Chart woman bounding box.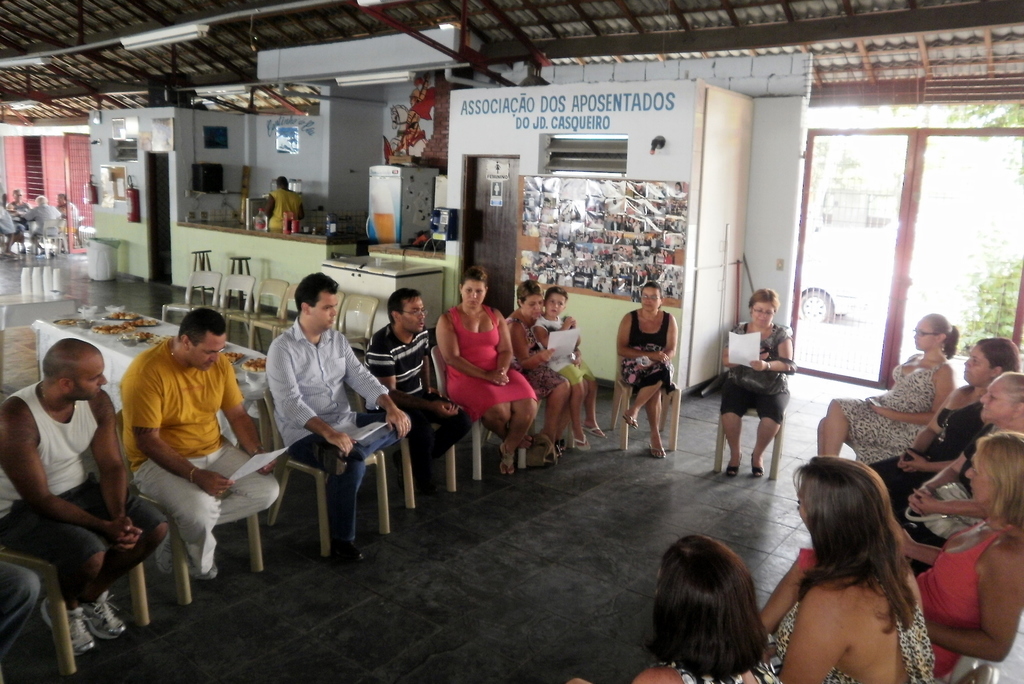
Charted: 893,367,1023,578.
